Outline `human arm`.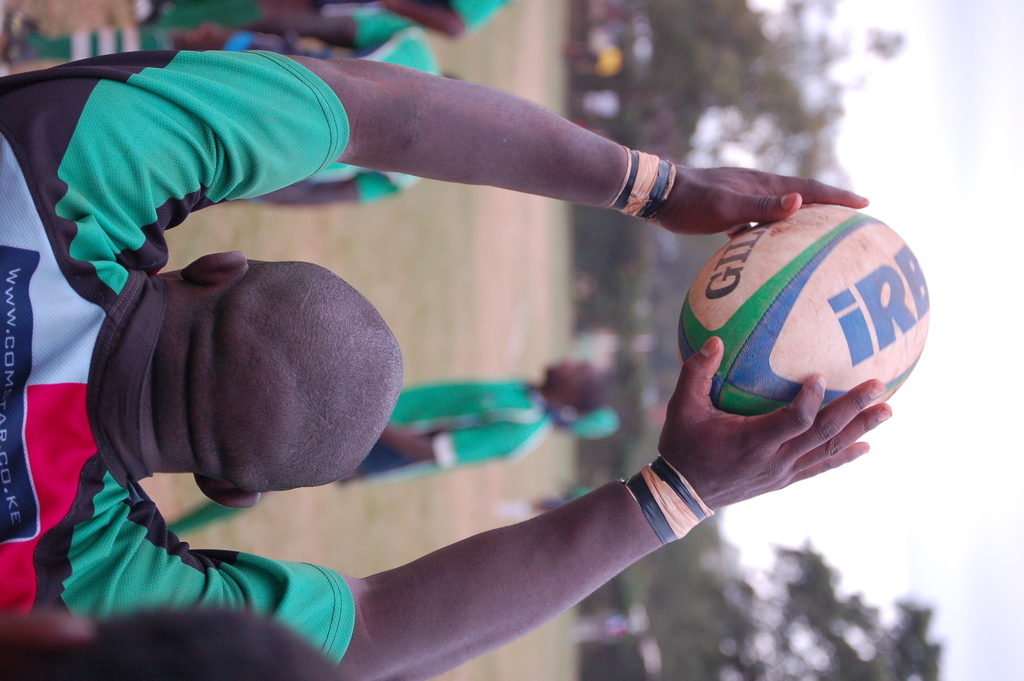
Outline: box=[375, 424, 540, 469].
